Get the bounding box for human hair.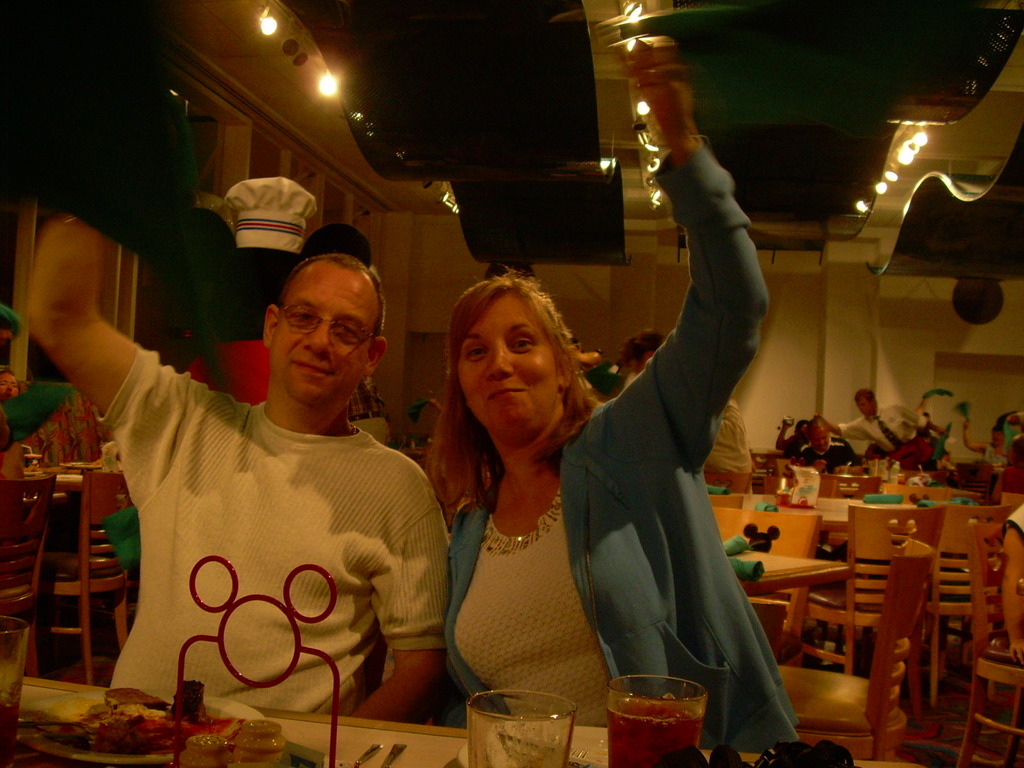
select_region(425, 271, 601, 491).
